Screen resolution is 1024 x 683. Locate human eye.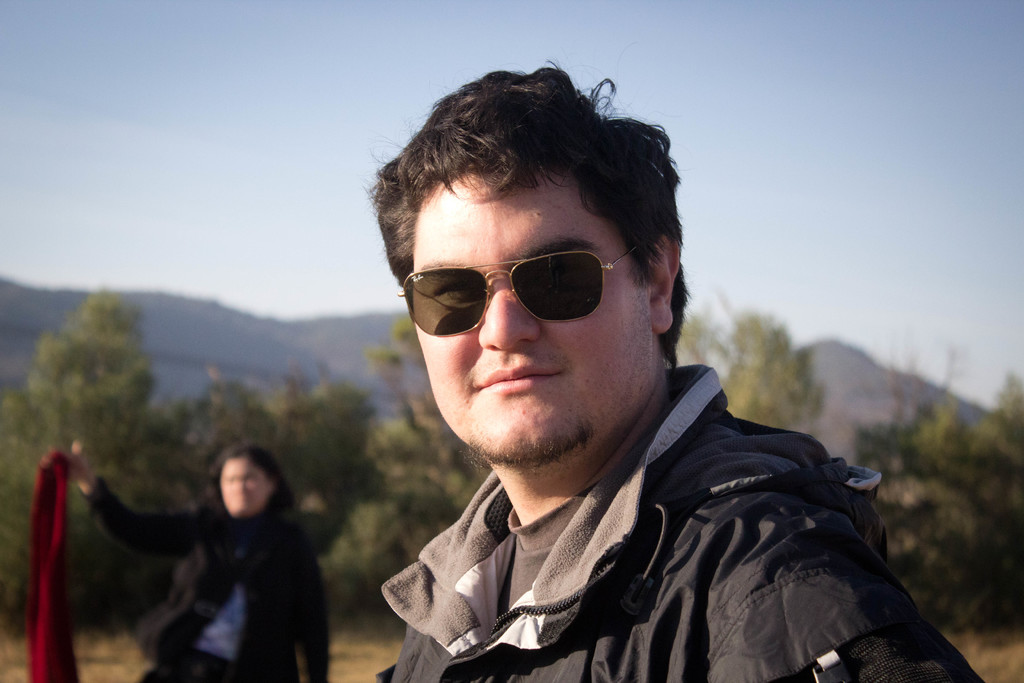
428 279 483 302.
